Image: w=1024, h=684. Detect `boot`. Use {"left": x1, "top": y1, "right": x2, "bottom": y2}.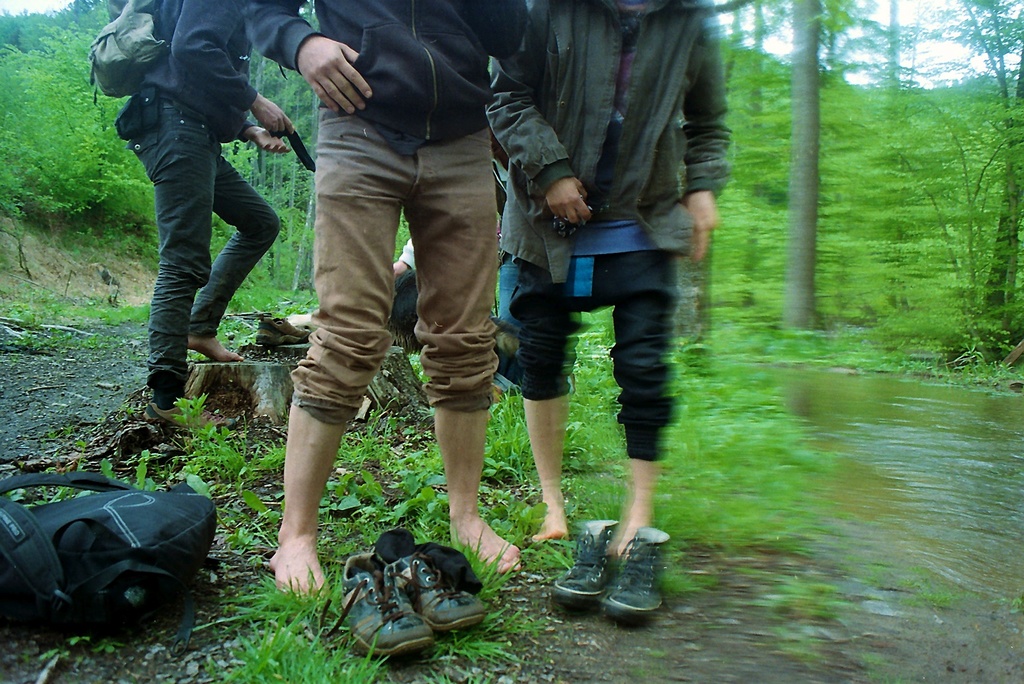
{"left": 372, "top": 523, "right": 483, "bottom": 637}.
